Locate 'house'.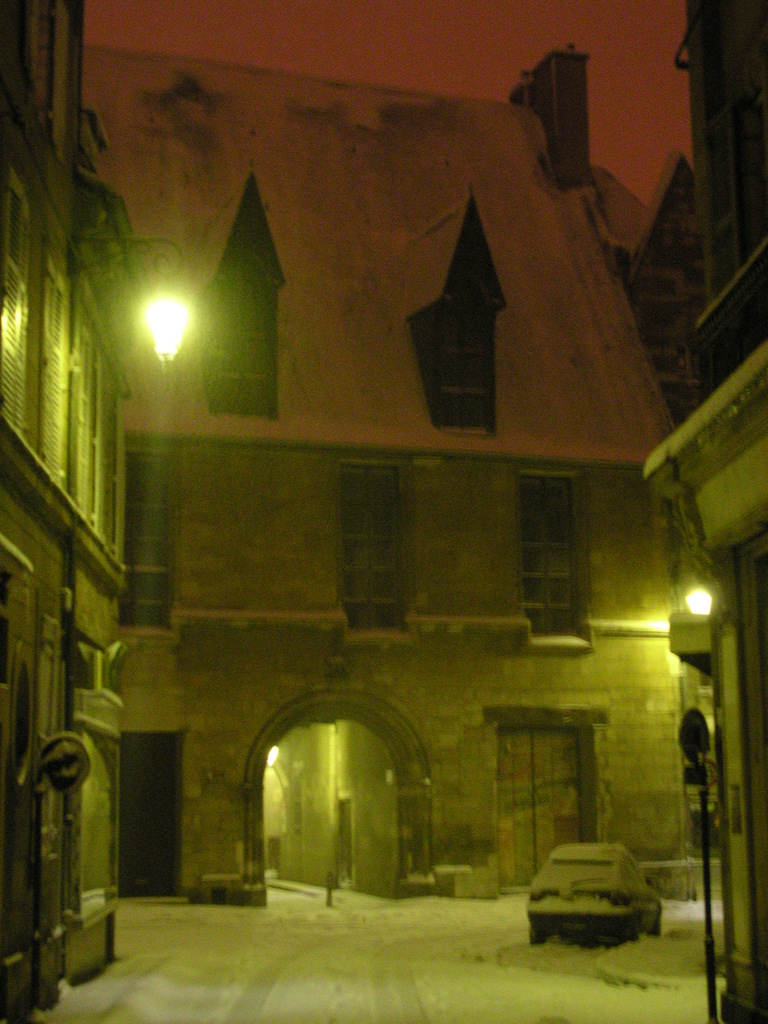
Bounding box: region(73, 52, 710, 910).
